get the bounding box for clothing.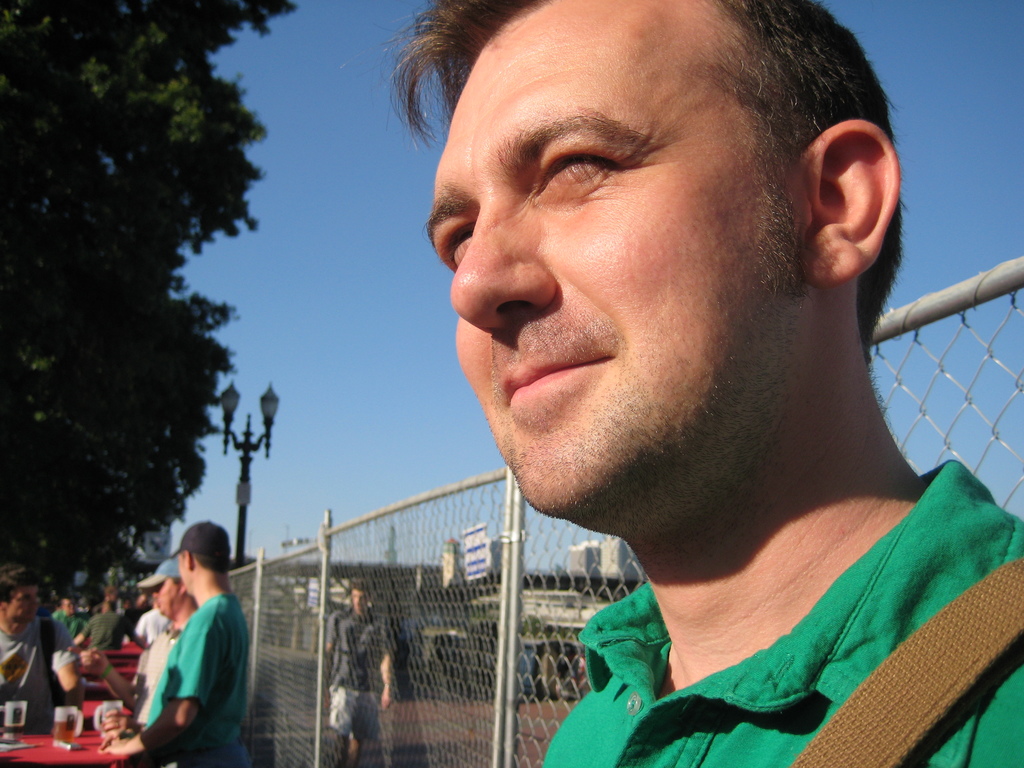
bbox=(4, 620, 67, 724).
